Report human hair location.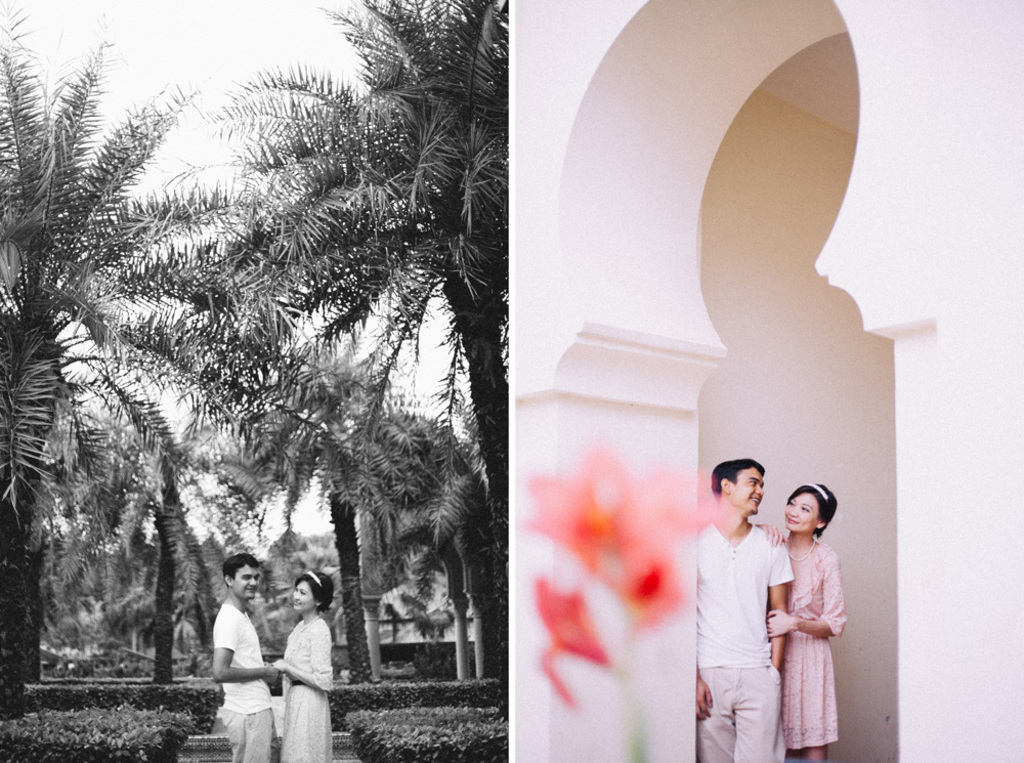
Report: (x1=224, y1=550, x2=258, y2=584).
